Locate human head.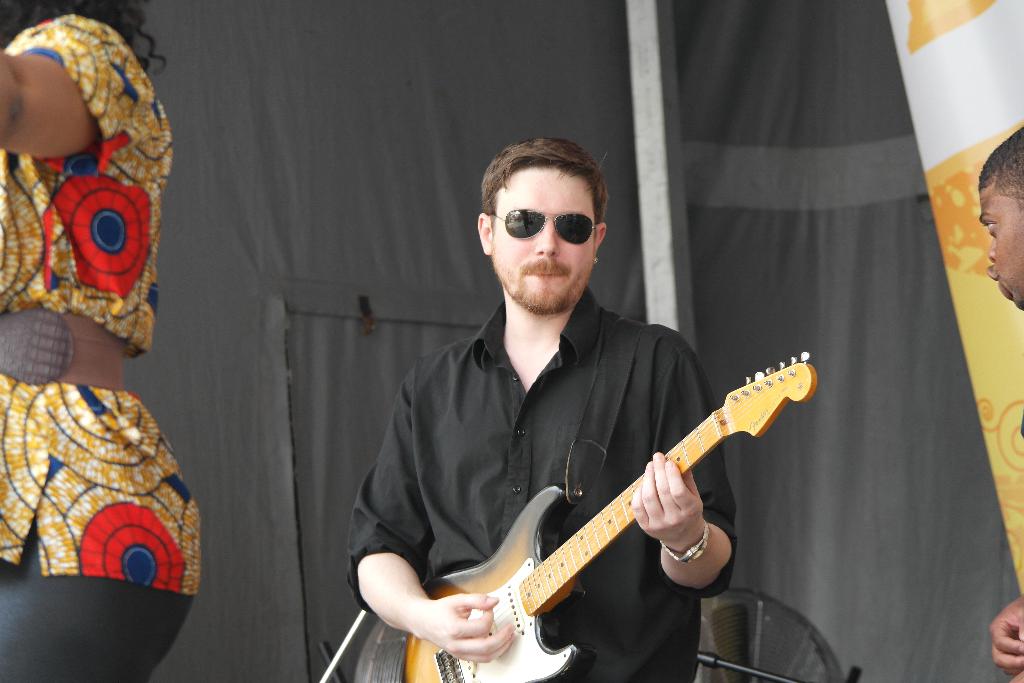
Bounding box: BBox(473, 140, 624, 318).
